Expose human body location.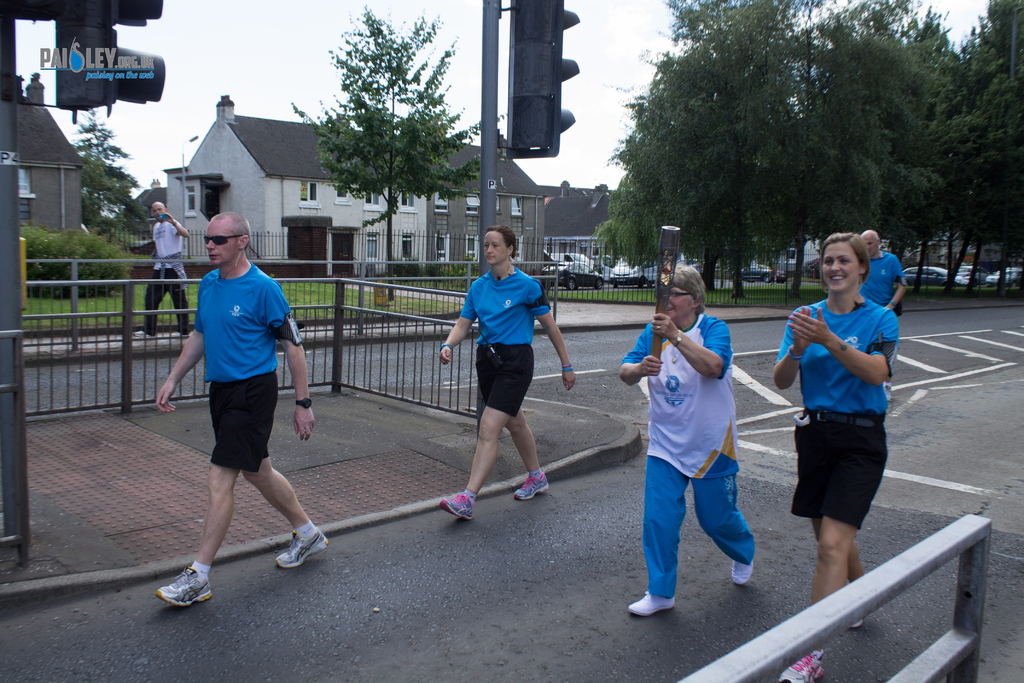
Exposed at x1=170 y1=215 x2=307 y2=600.
